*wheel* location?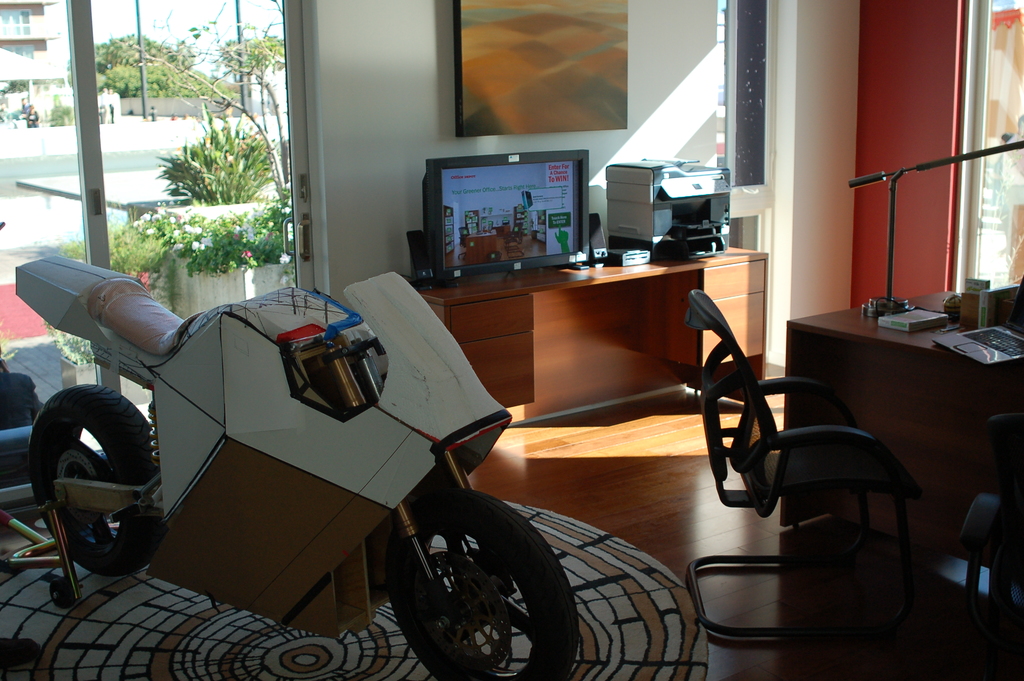
l=385, t=492, r=555, b=680
